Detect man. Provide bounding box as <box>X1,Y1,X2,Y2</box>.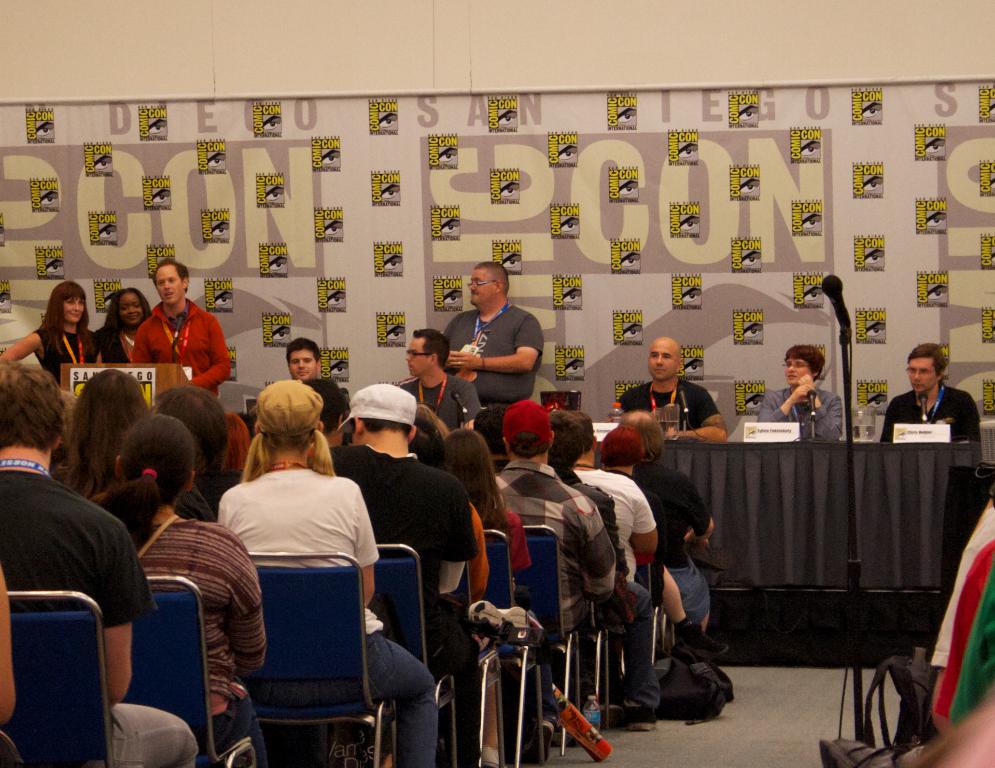
<box>887,340,988,458</box>.
